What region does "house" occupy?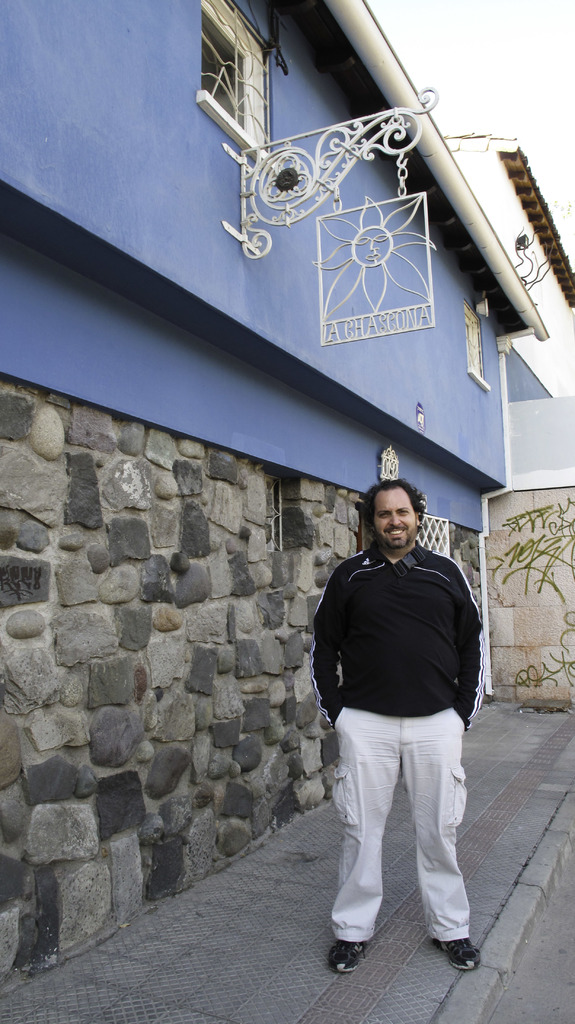
bbox=[0, 1, 572, 1023].
